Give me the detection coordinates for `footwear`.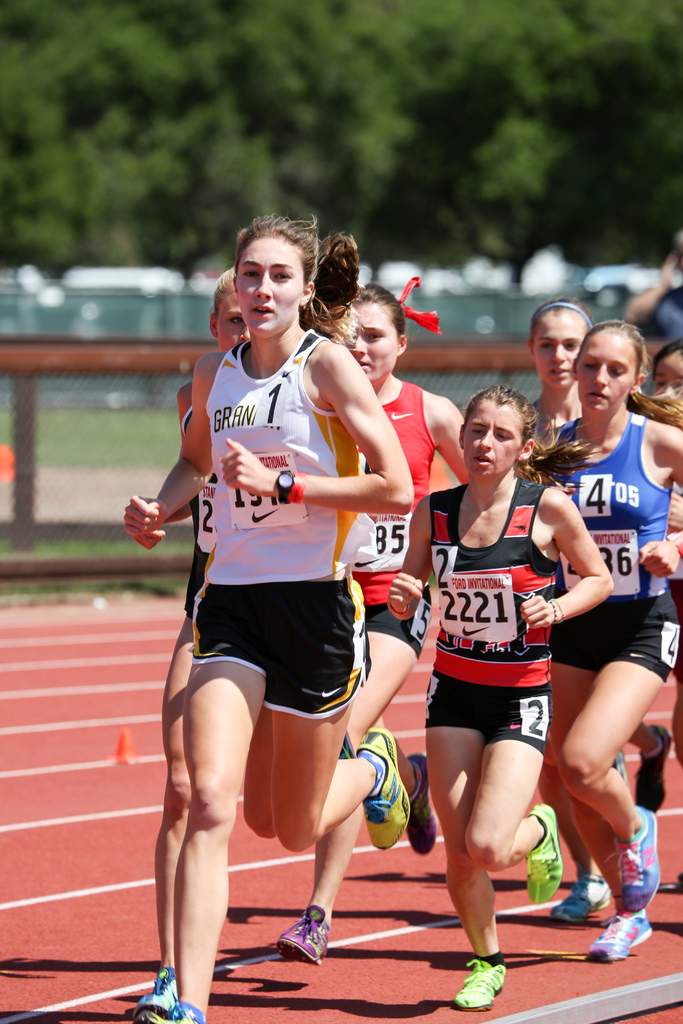
<box>356,723,411,854</box>.
